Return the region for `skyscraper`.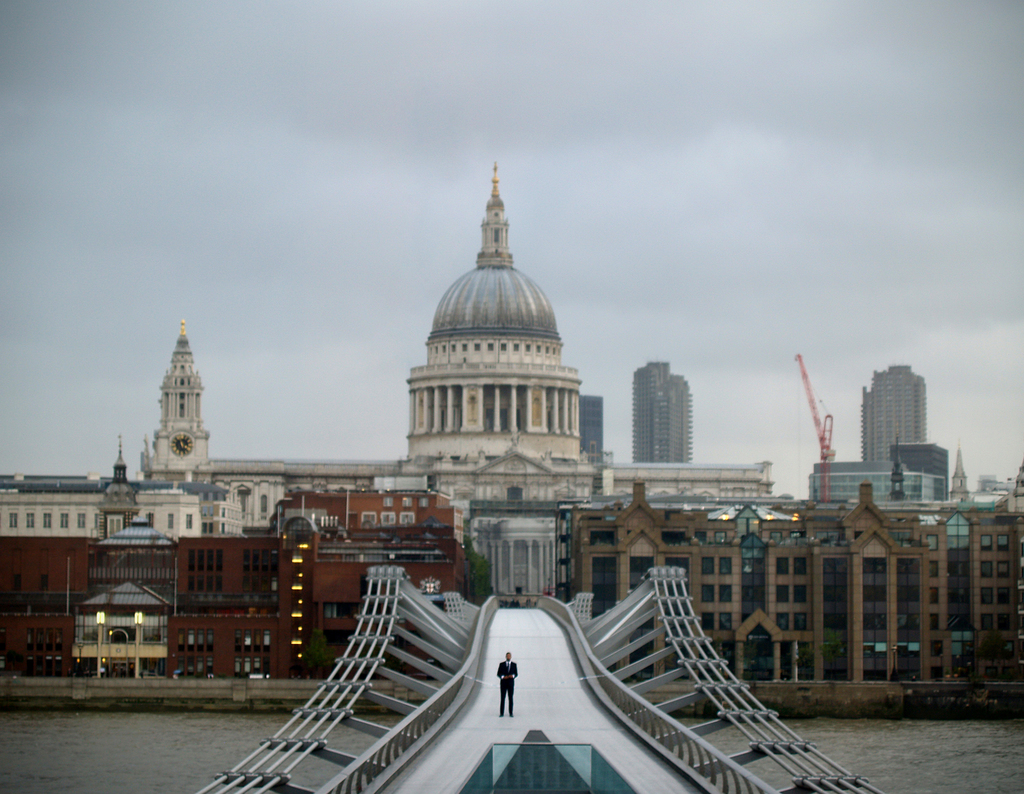
(792, 351, 835, 456).
